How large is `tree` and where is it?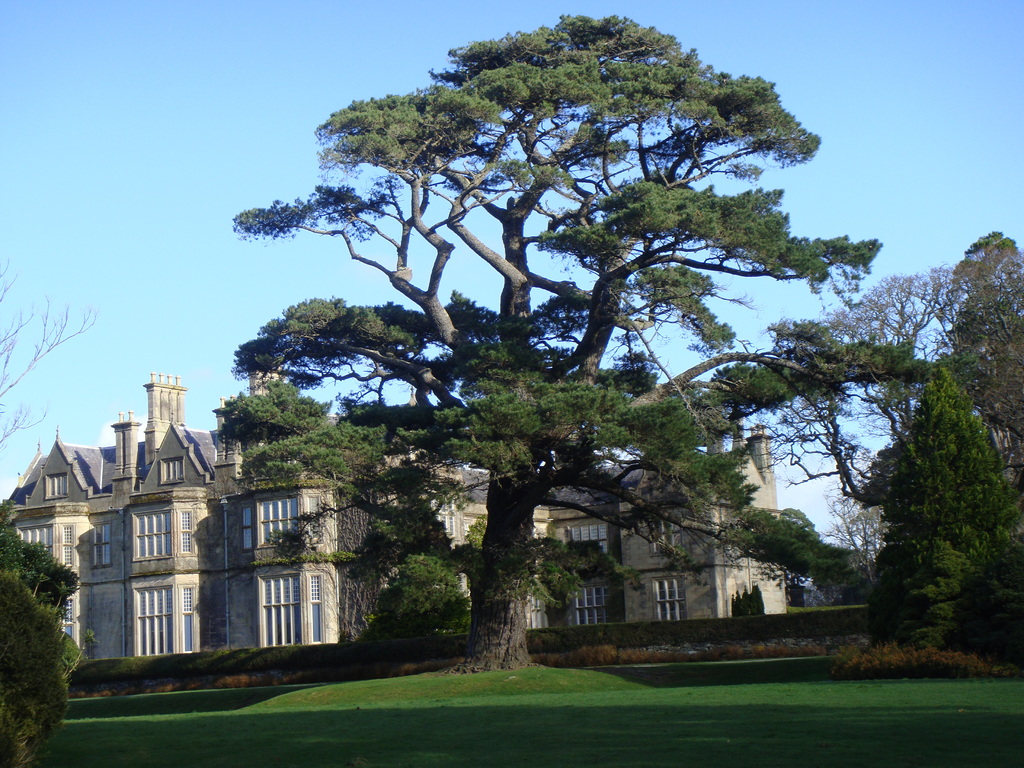
Bounding box: box(866, 360, 1023, 656).
